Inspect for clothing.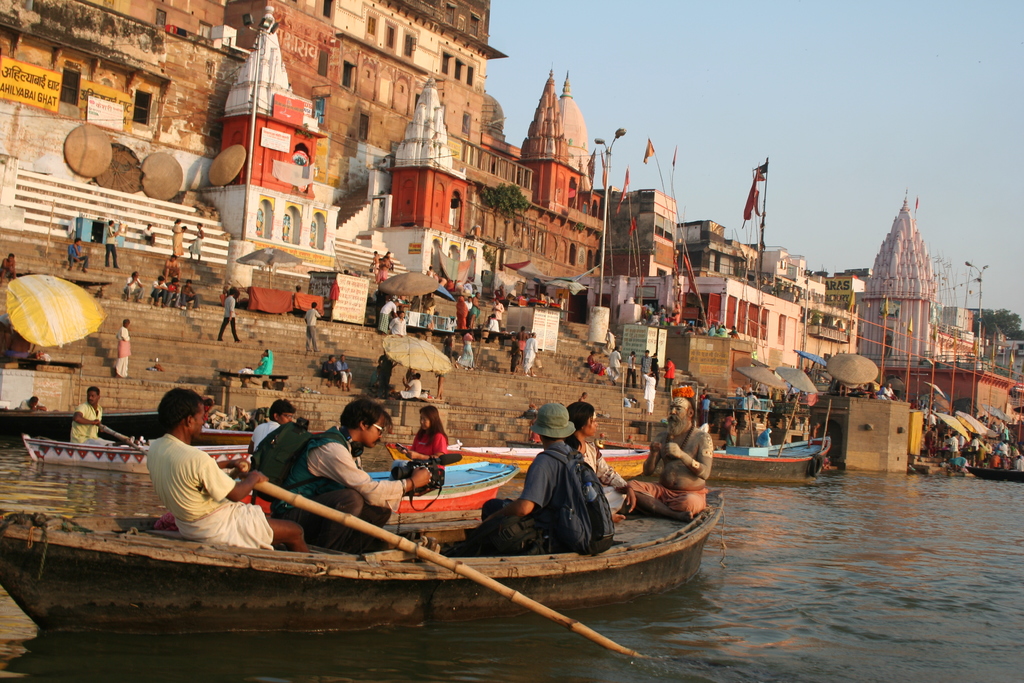
Inspection: (x1=589, y1=355, x2=605, y2=377).
